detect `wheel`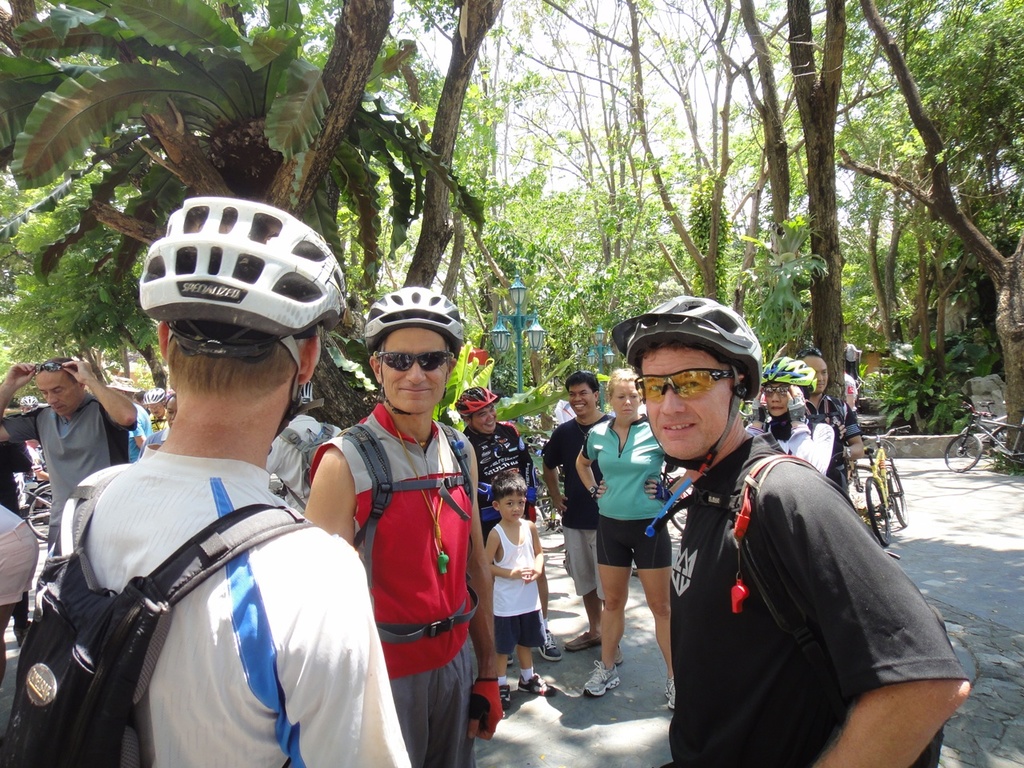
[x1=961, y1=426, x2=994, y2=458]
